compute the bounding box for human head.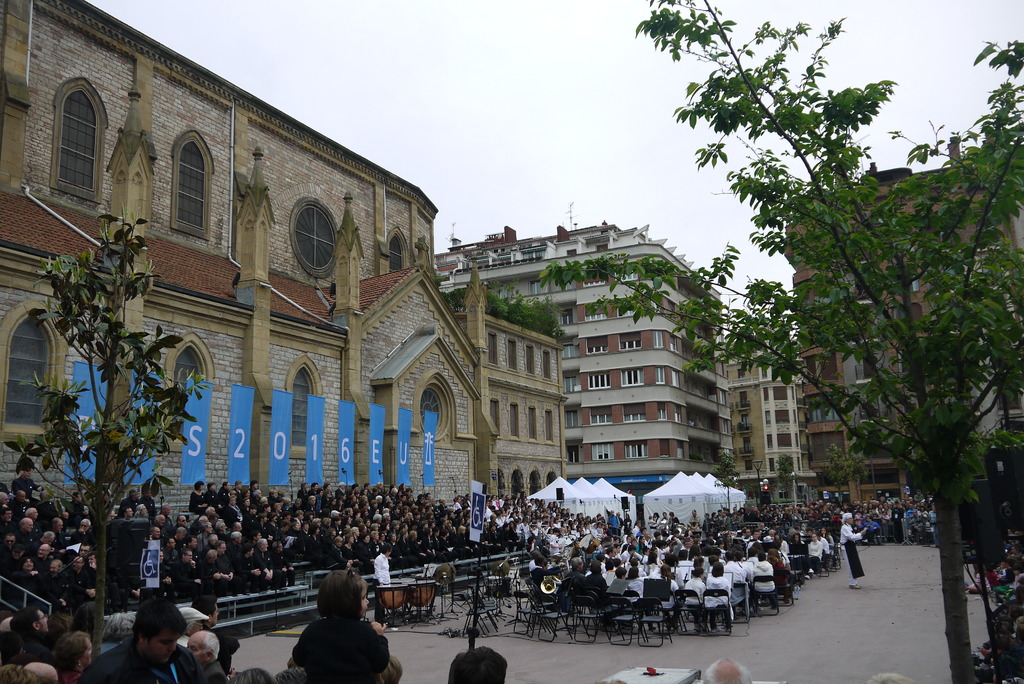
<box>28,508,40,519</box>.
